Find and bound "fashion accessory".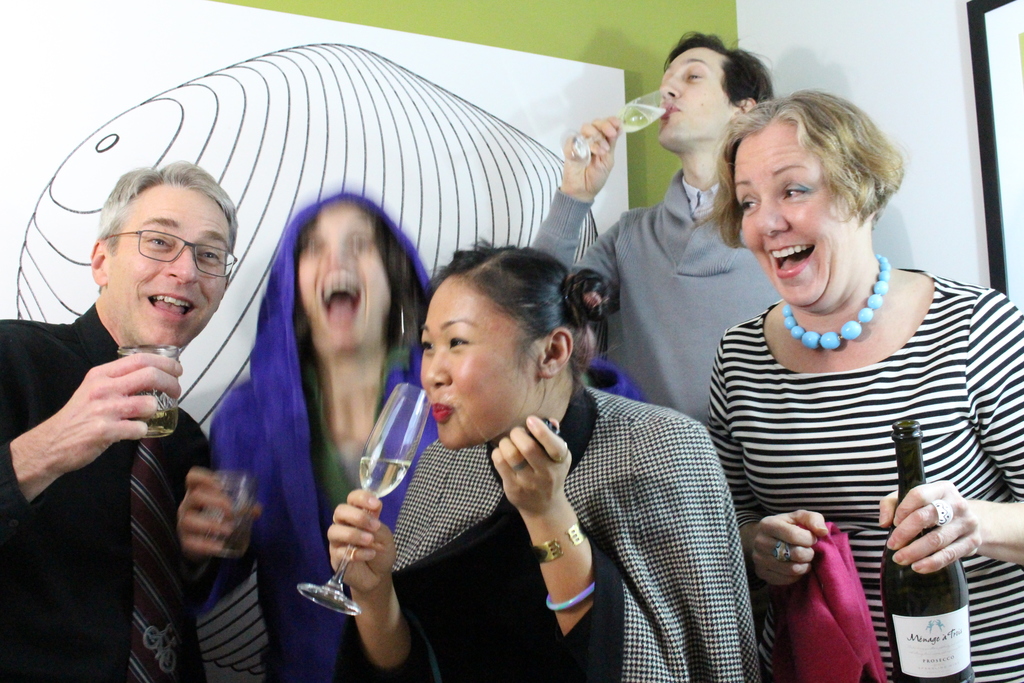
Bound: [531, 522, 587, 564].
